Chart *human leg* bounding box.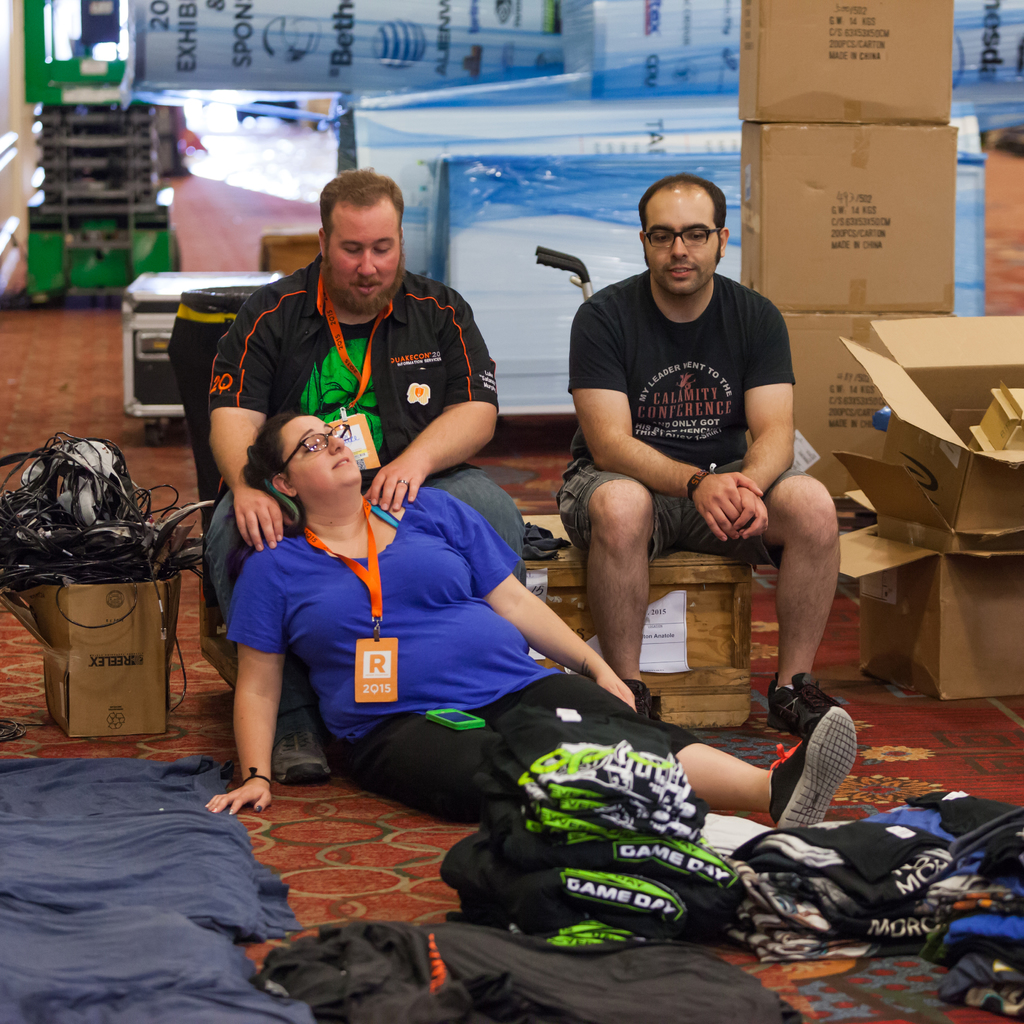
Charted: <box>431,460,536,596</box>.
